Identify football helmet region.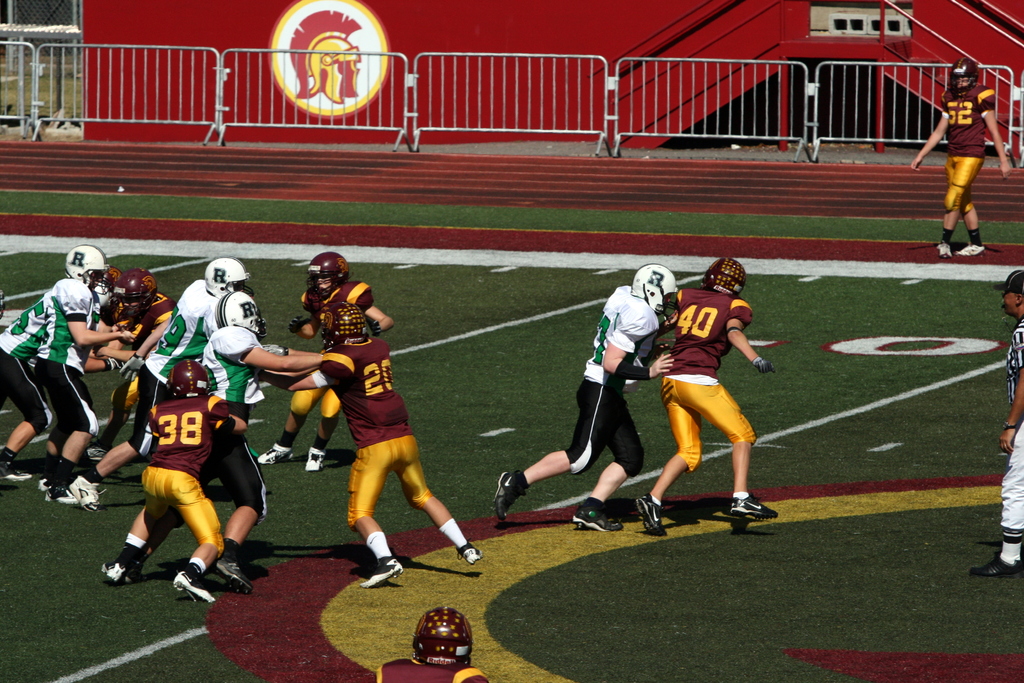
Region: select_region(303, 254, 349, 309).
